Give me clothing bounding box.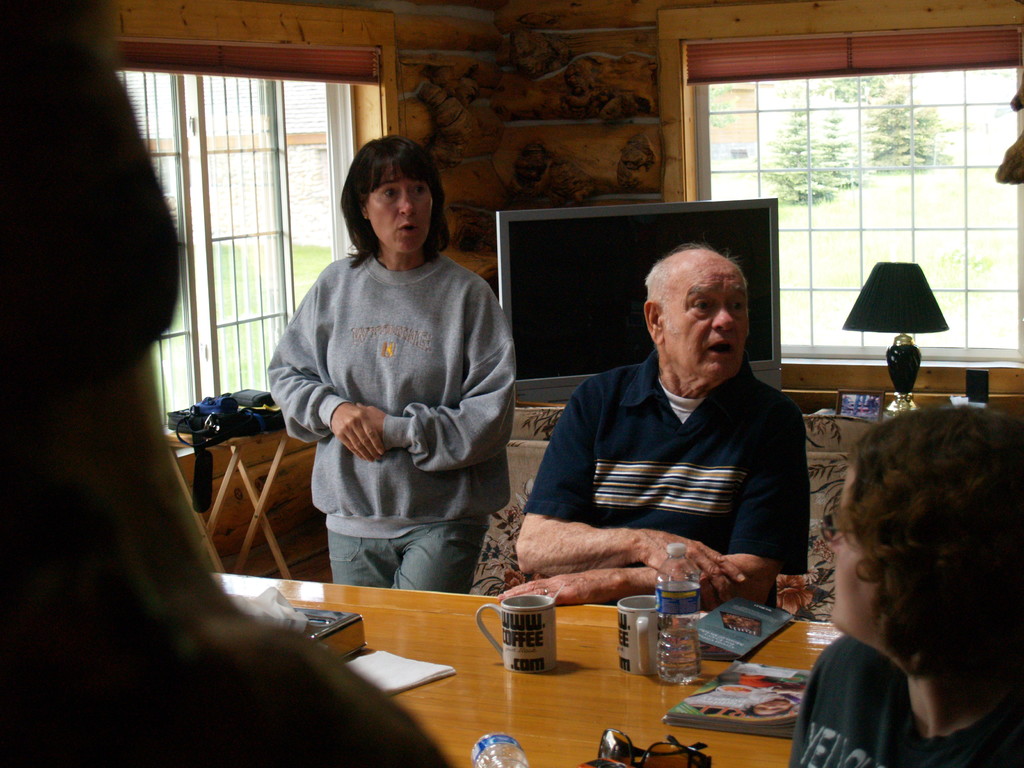
(left=520, top=348, right=811, bottom=607).
